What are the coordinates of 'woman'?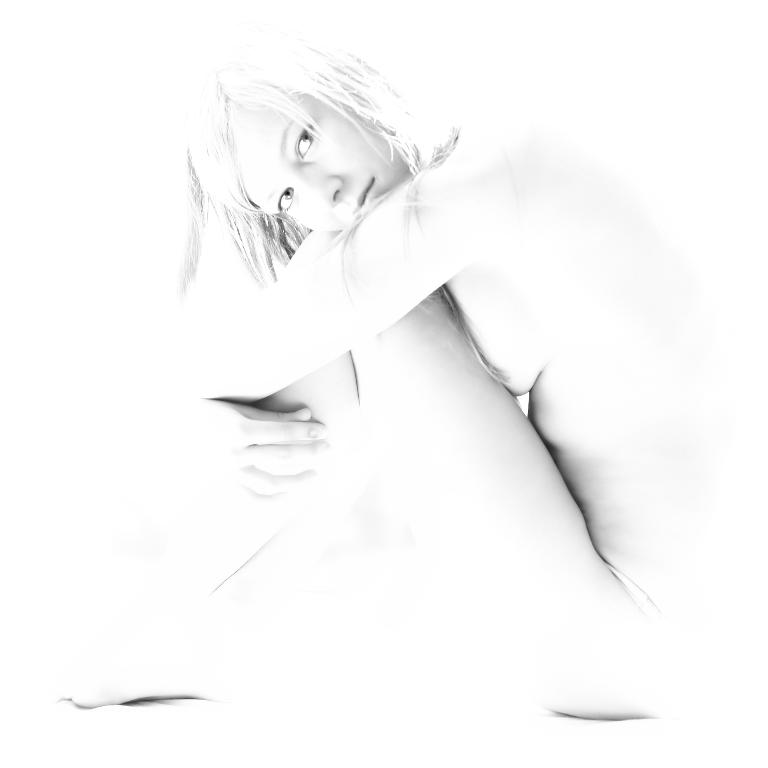
164 27 708 699.
